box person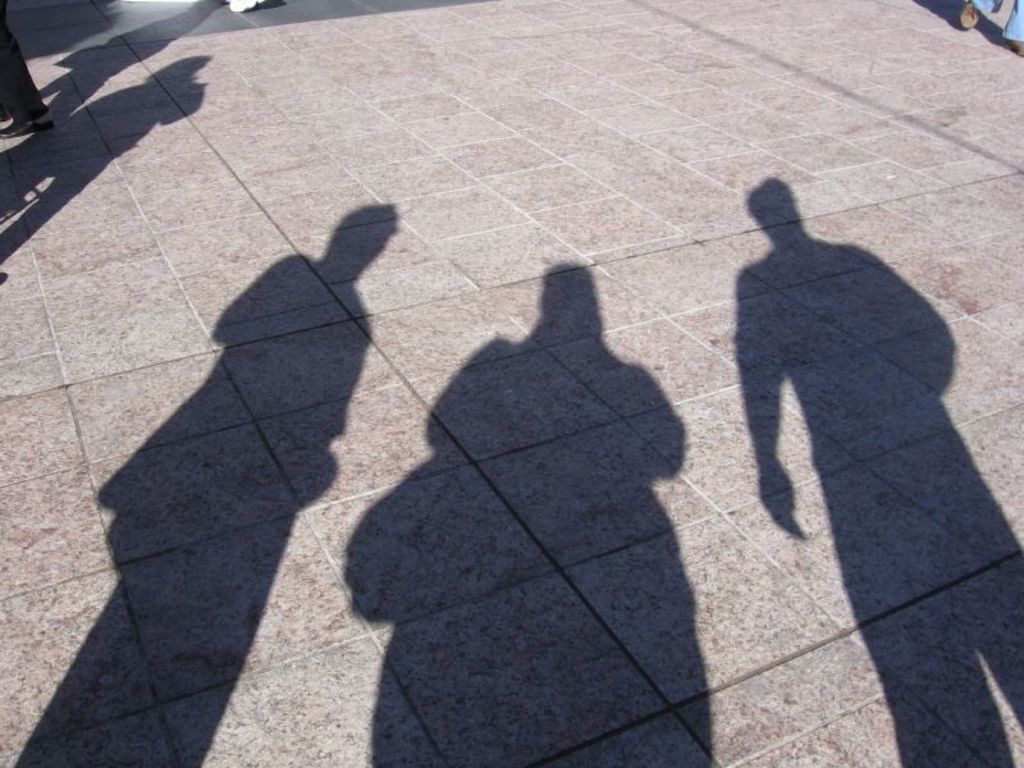
l=955, t=0, r=1023, b=59
